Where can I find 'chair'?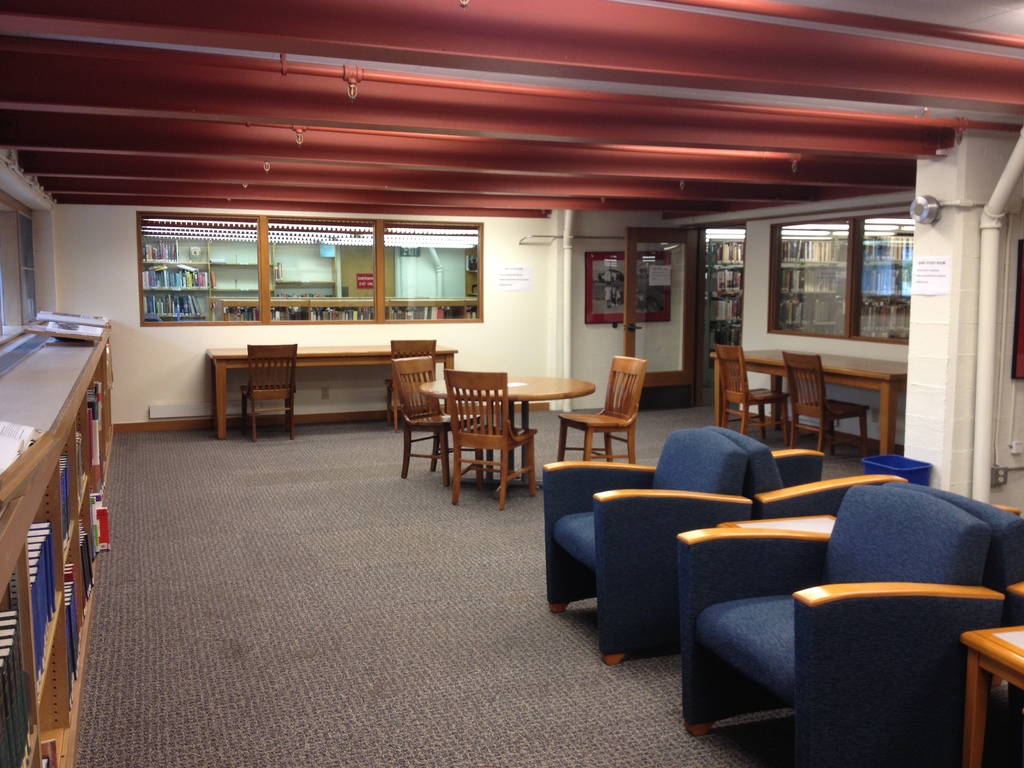
You can find it at locate(712, 420, 907, 521).
